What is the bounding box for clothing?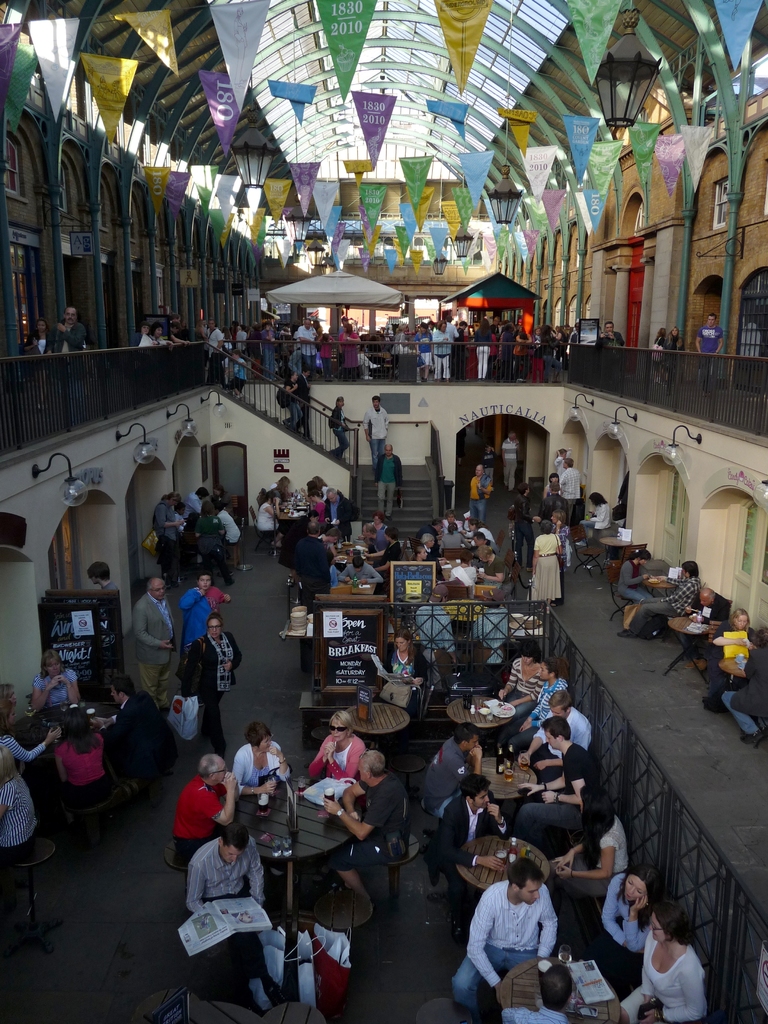
box(721, 646, 767, 735).
